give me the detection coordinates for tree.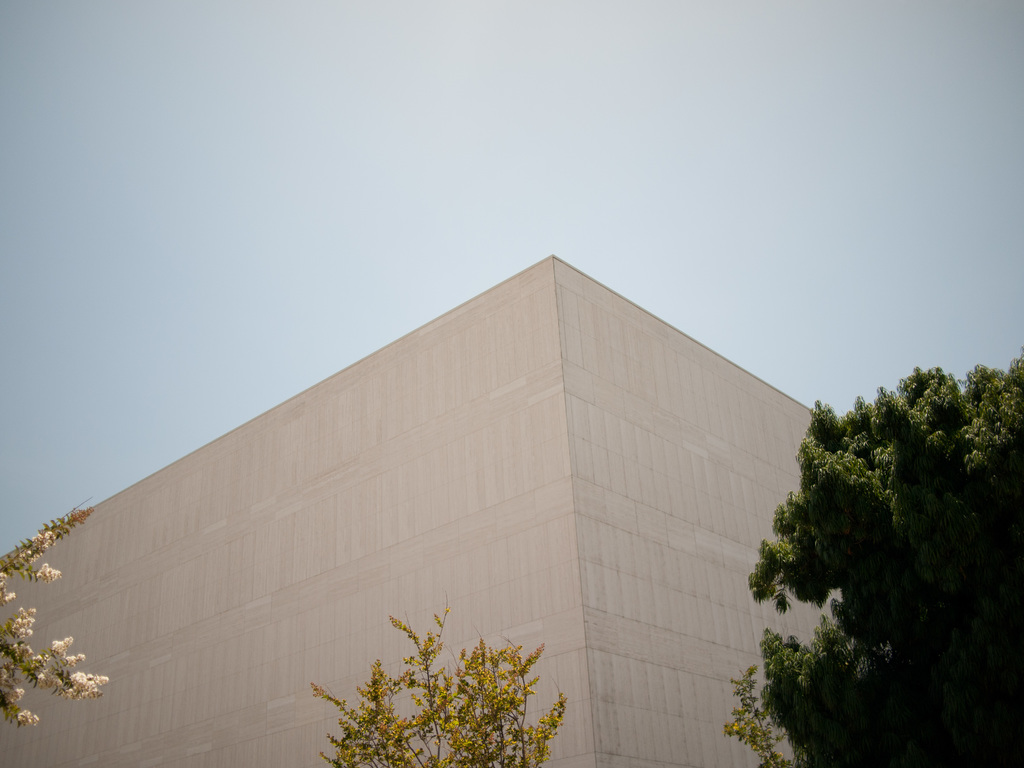
rect(722, 336, 1011, 744).
